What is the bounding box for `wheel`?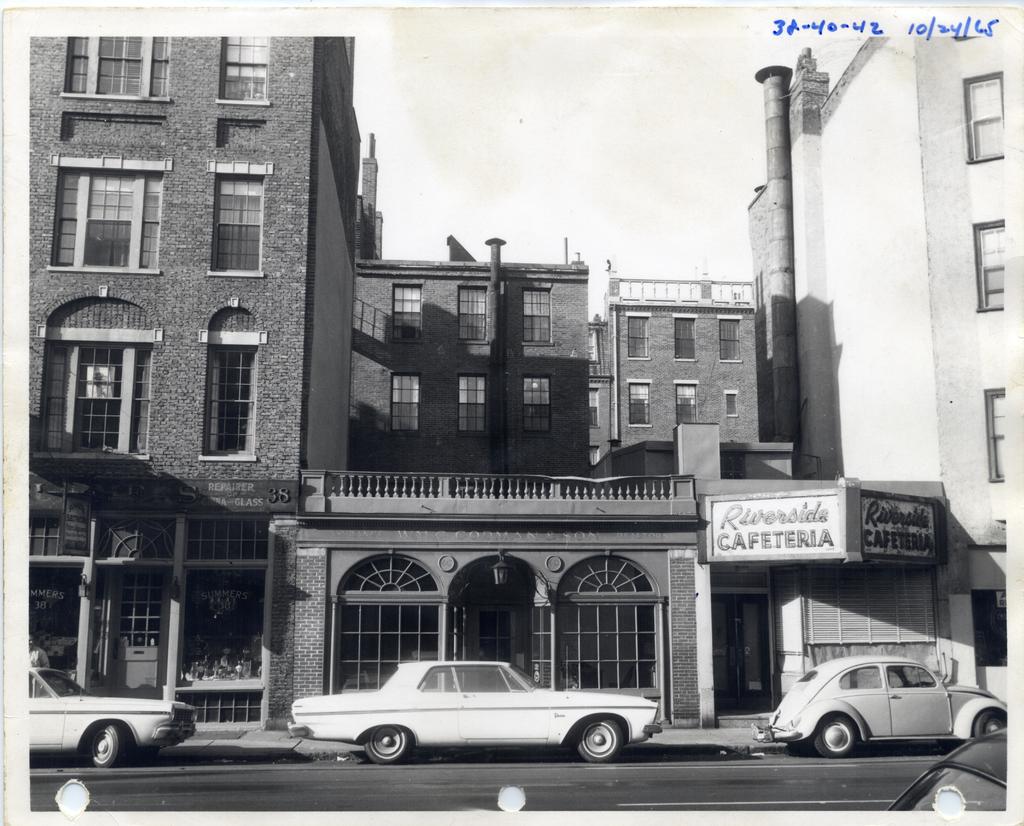
x1=365 y1=724 x2=413 y2=758.
